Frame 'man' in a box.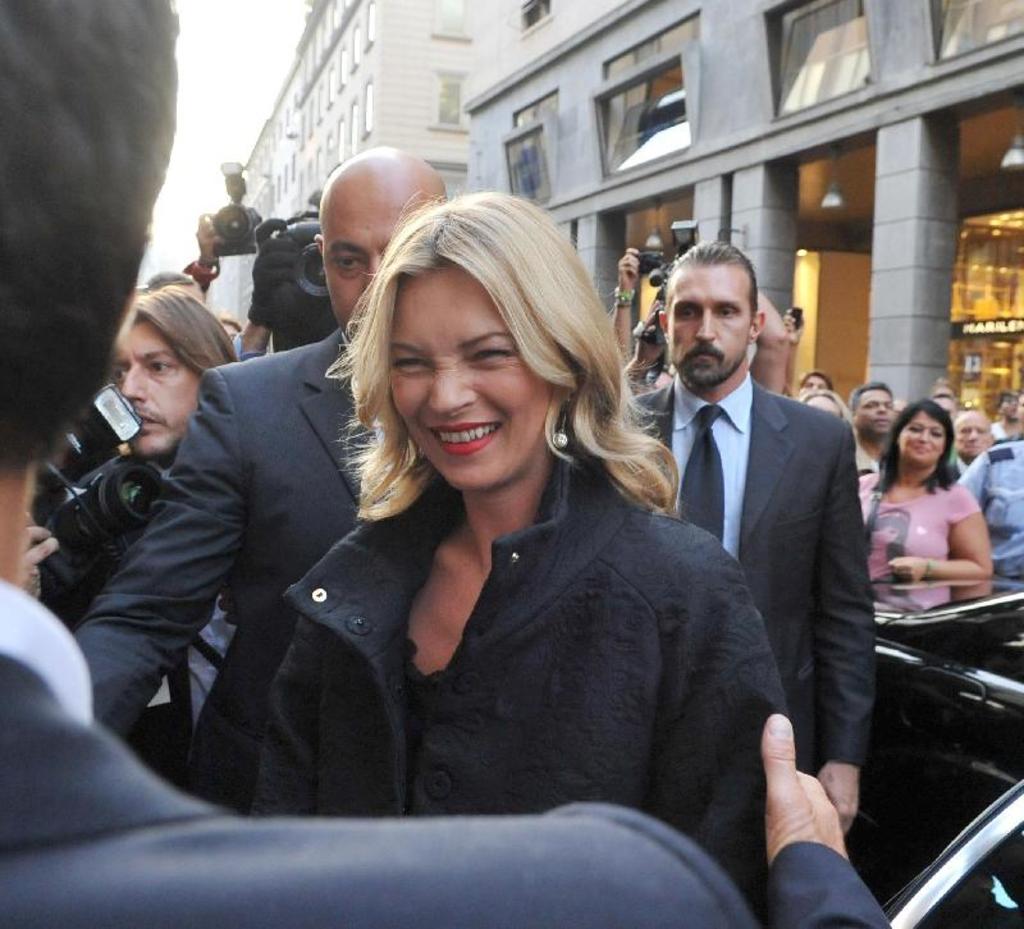
bbox=(942, 435, 1023, 596).
